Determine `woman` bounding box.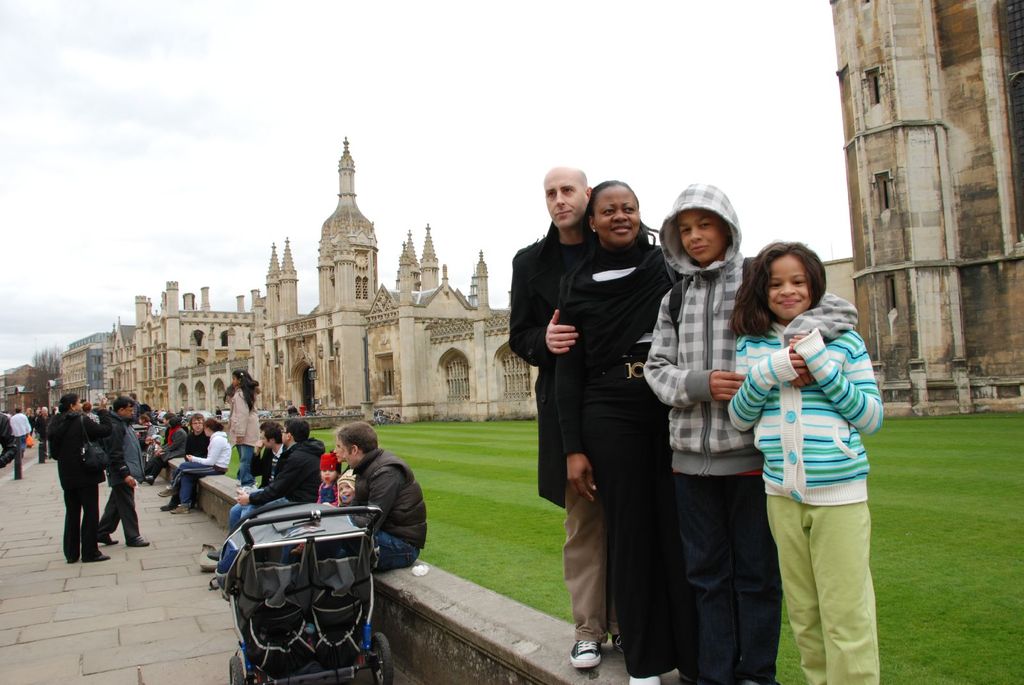
Determined: left=156, top=417, right=232, bottom=517.
